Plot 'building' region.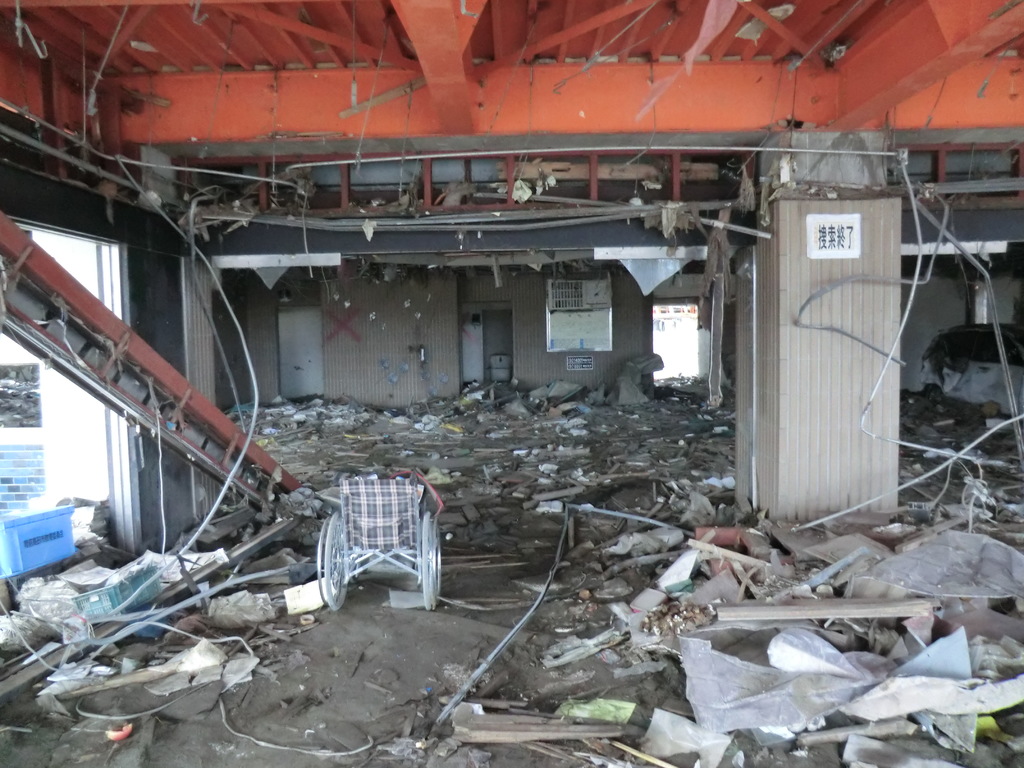
Plotted at 0, 0, 1023, 767.
